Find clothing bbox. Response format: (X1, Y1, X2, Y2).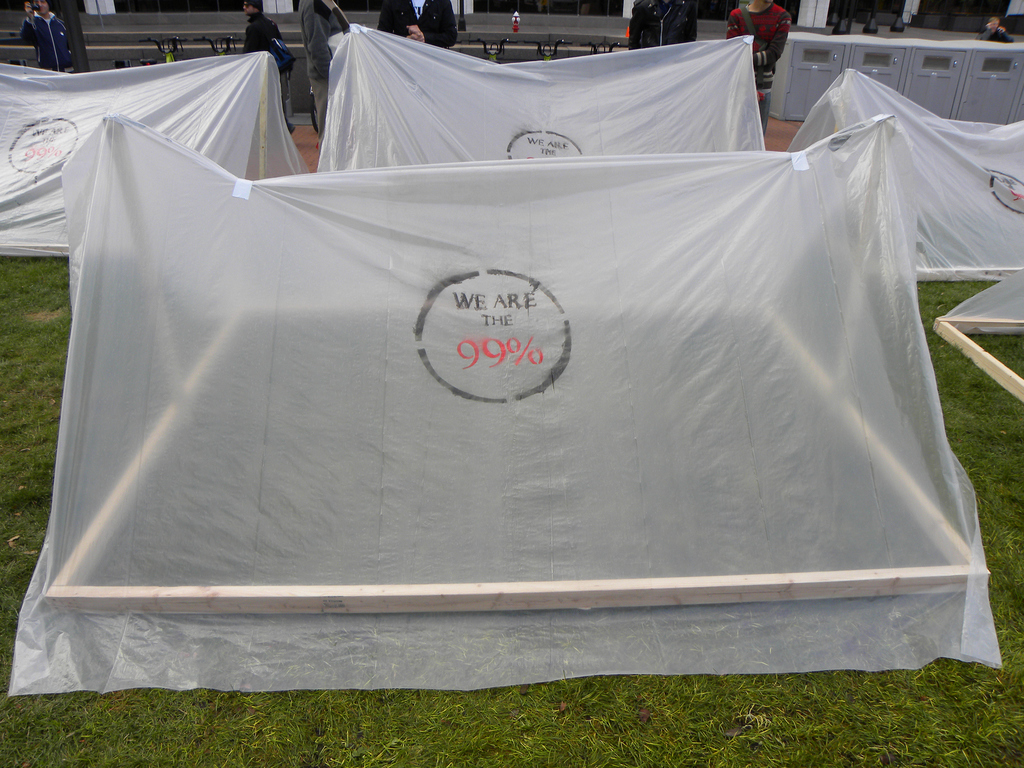
(21, 15, 77, 79).
